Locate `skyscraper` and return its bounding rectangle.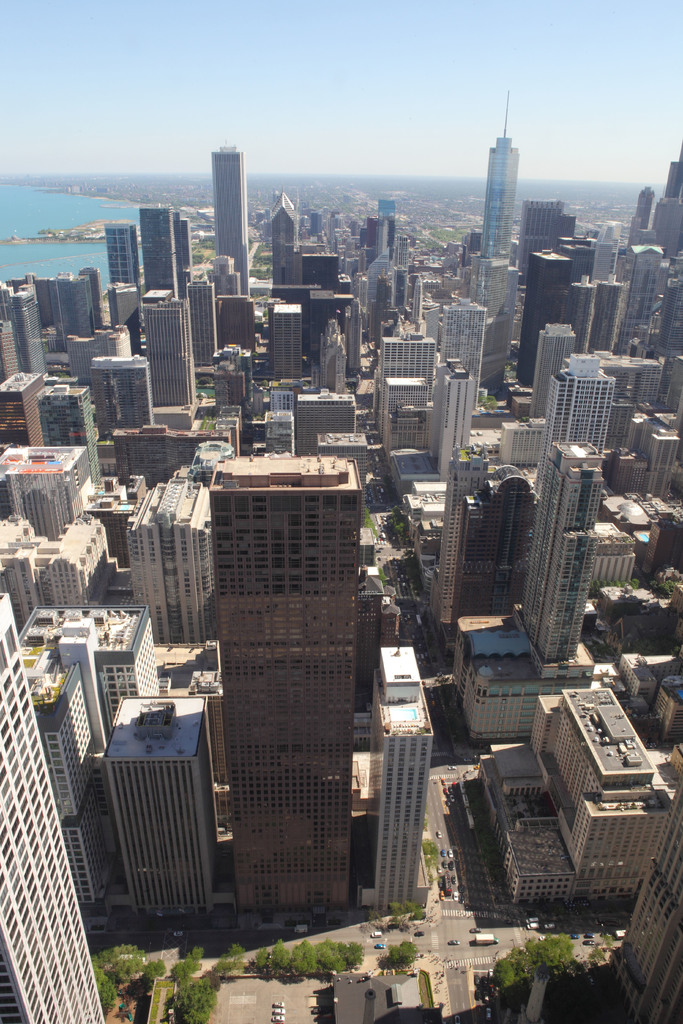
crop(0, 587, 106, 1023).
